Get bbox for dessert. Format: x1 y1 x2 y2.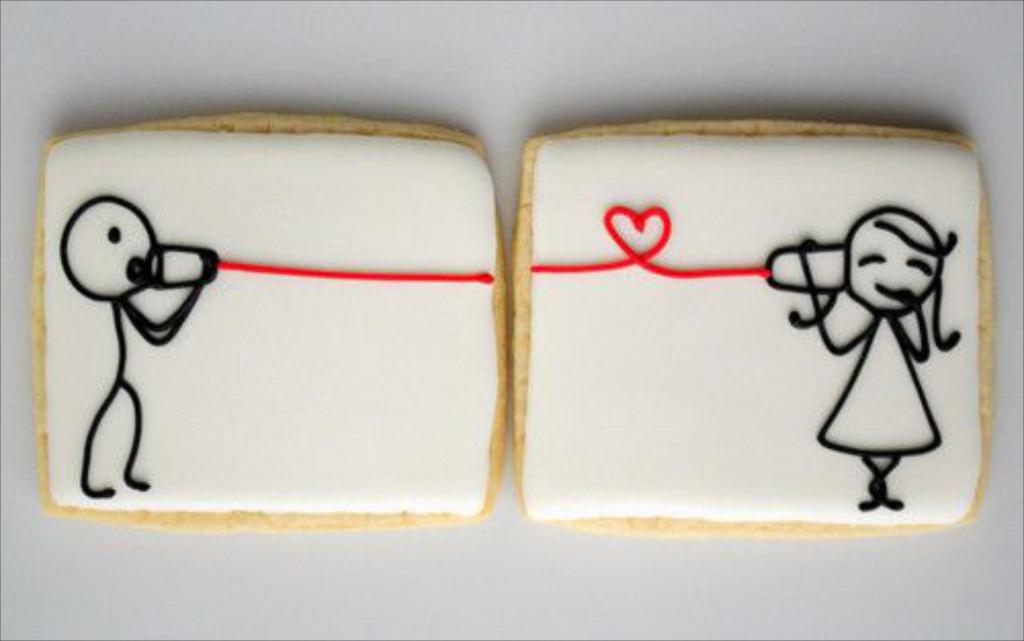
23 109 510 537.
